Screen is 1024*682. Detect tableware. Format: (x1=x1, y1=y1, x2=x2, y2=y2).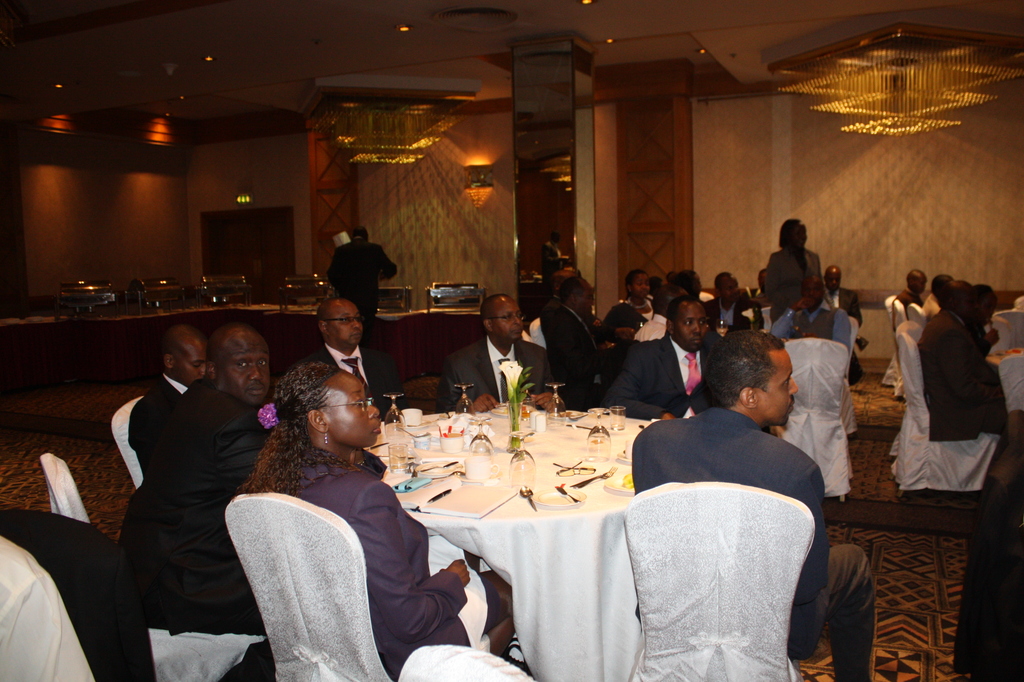
(x1=530, y1=485, x2=587, y2=508).
